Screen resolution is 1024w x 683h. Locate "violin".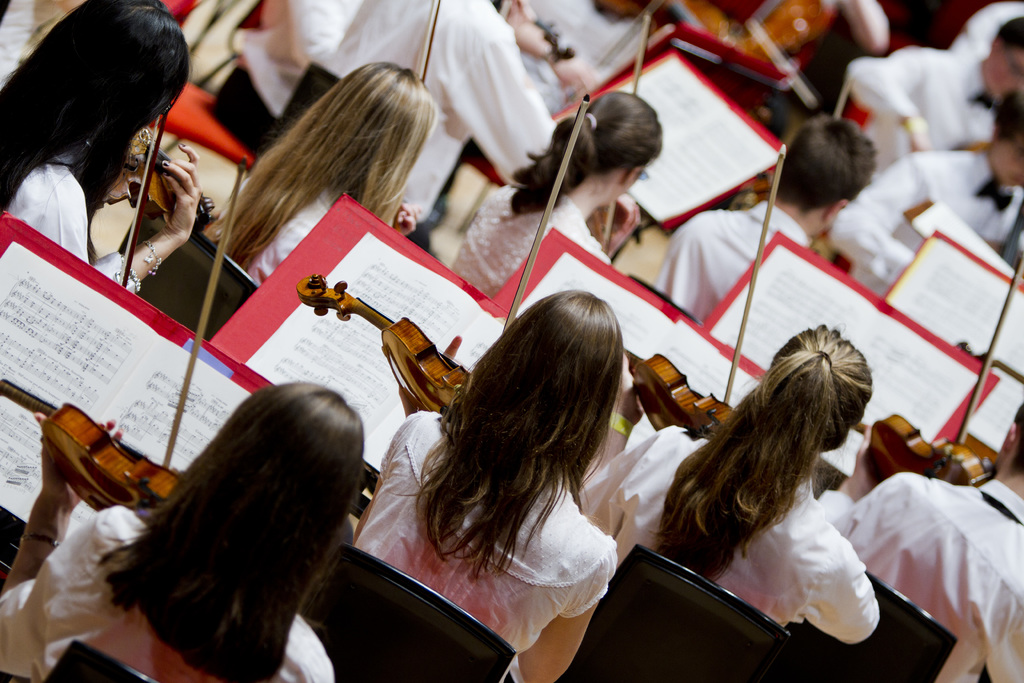
<box>588,8,650,256</box>.
